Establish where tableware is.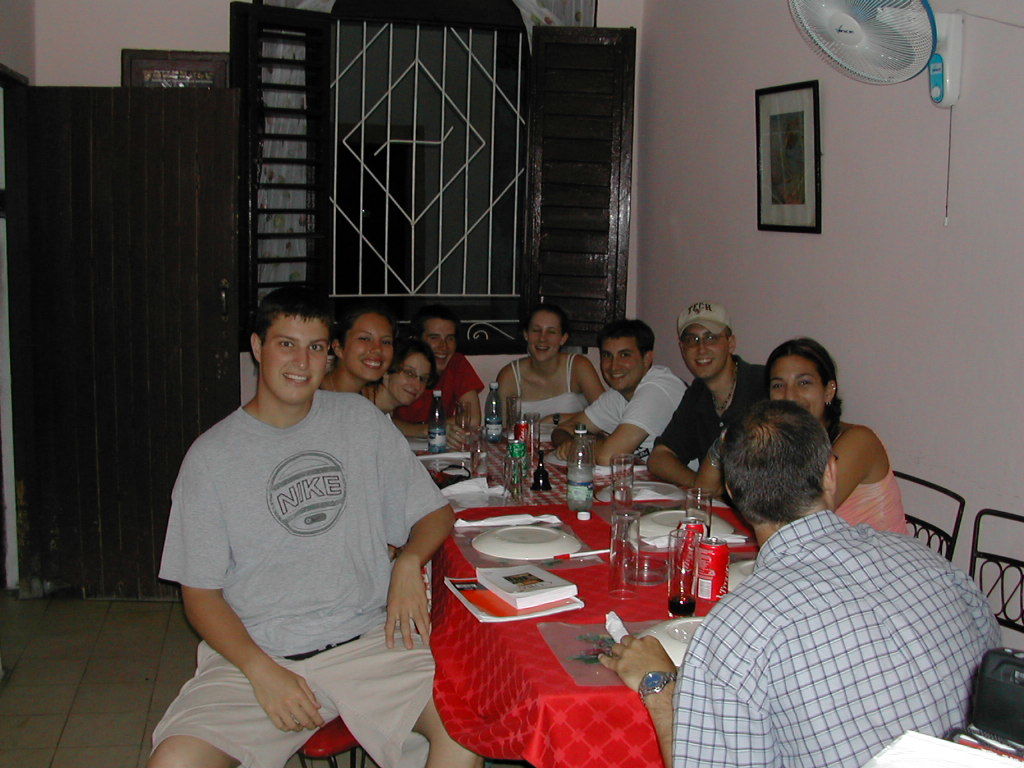
Established at region(663, 523, 695, 610).
